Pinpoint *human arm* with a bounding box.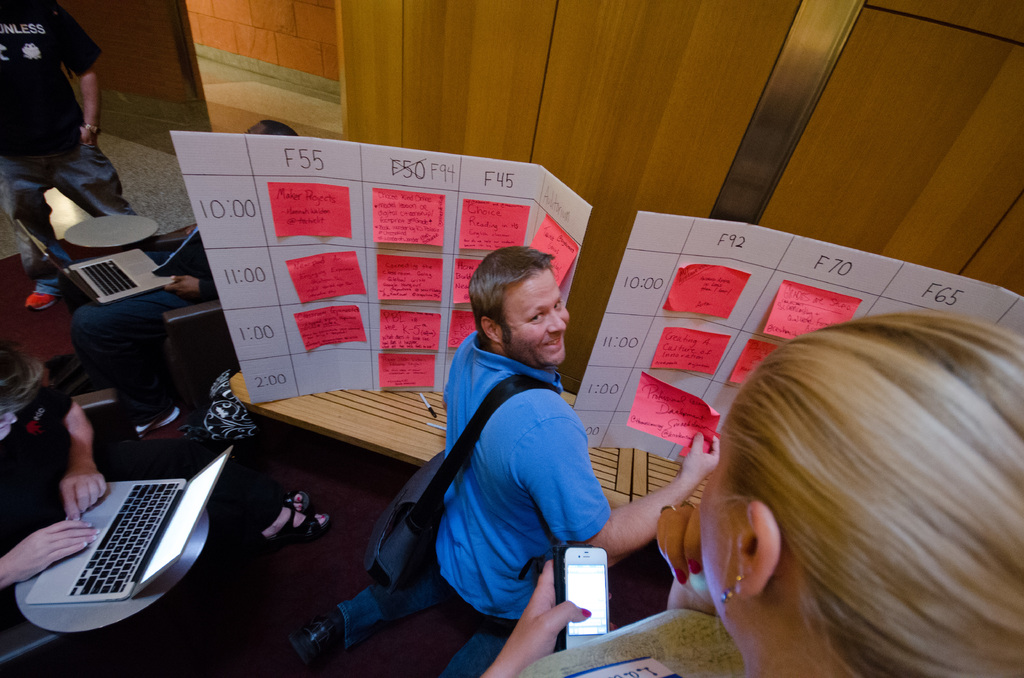
crop(159, 268, 211, 302).
